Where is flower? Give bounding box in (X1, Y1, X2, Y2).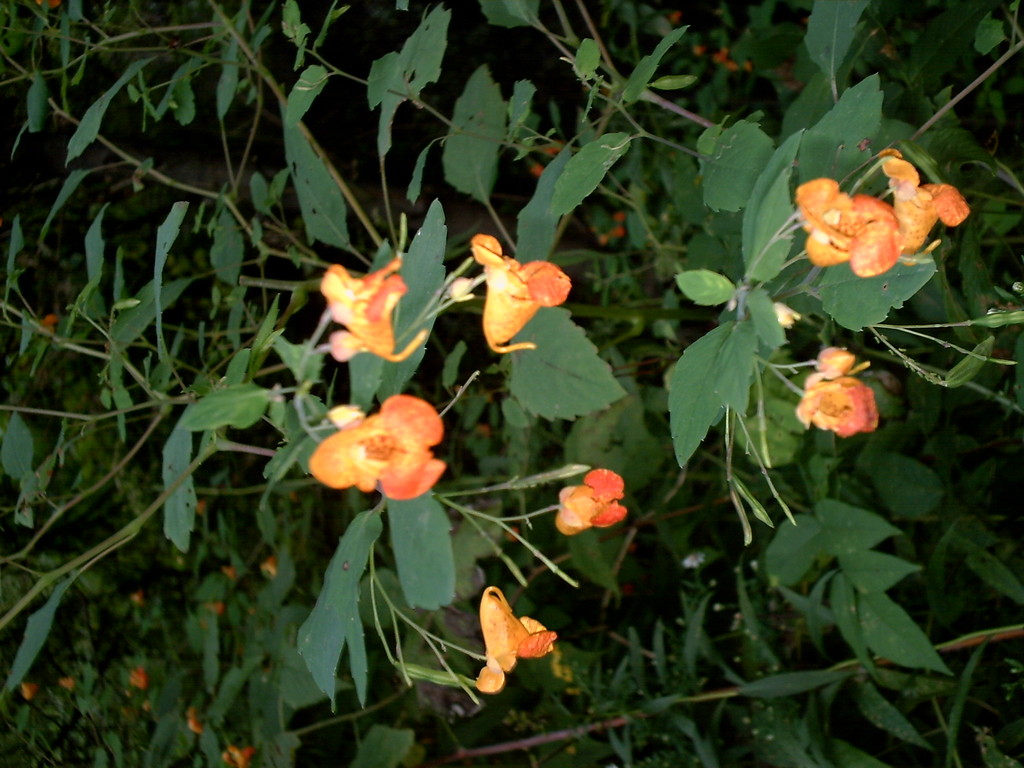
(305, 390, 449, 500).
